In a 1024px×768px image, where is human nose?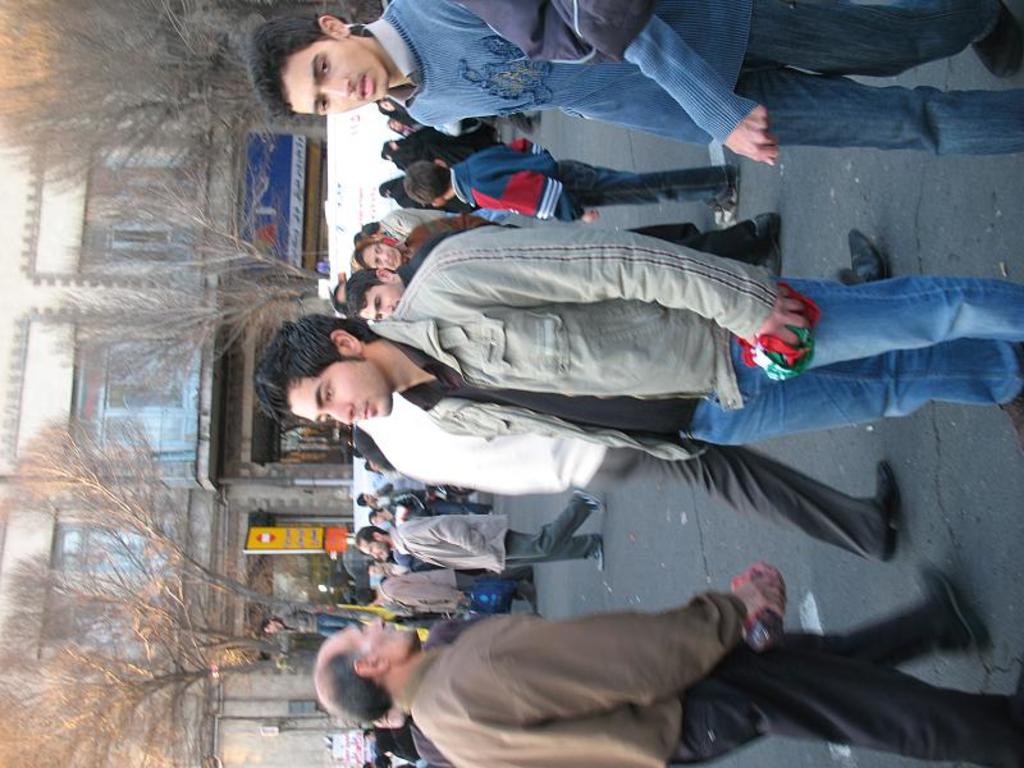
<region>379, 306, 392, 314</region>.
